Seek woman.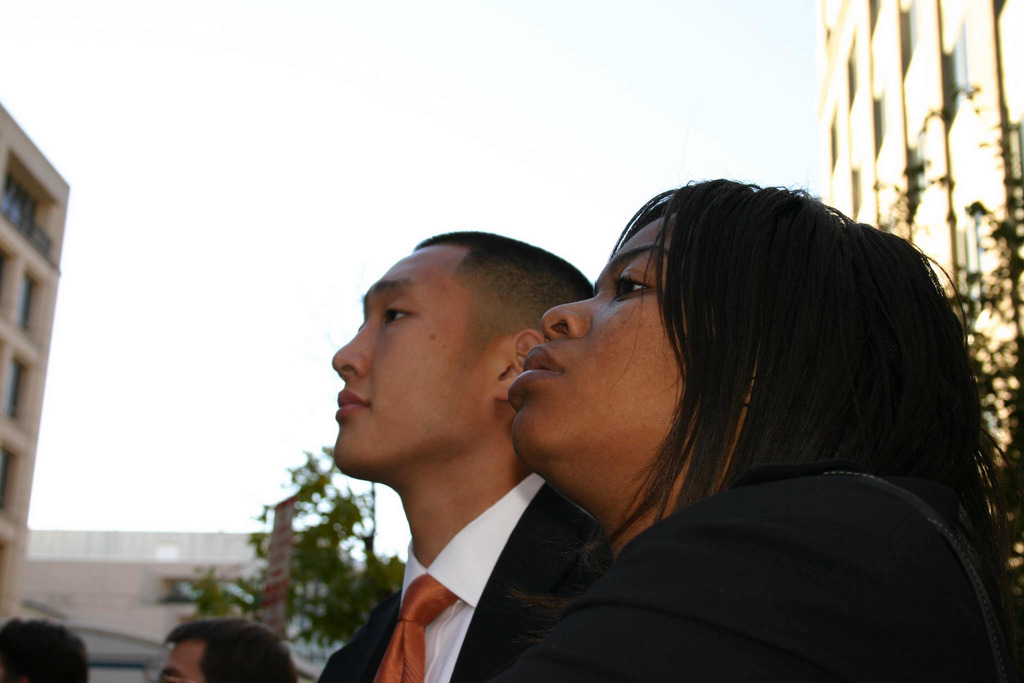
(x1=381, y1=147, x2=972, y2=682).
